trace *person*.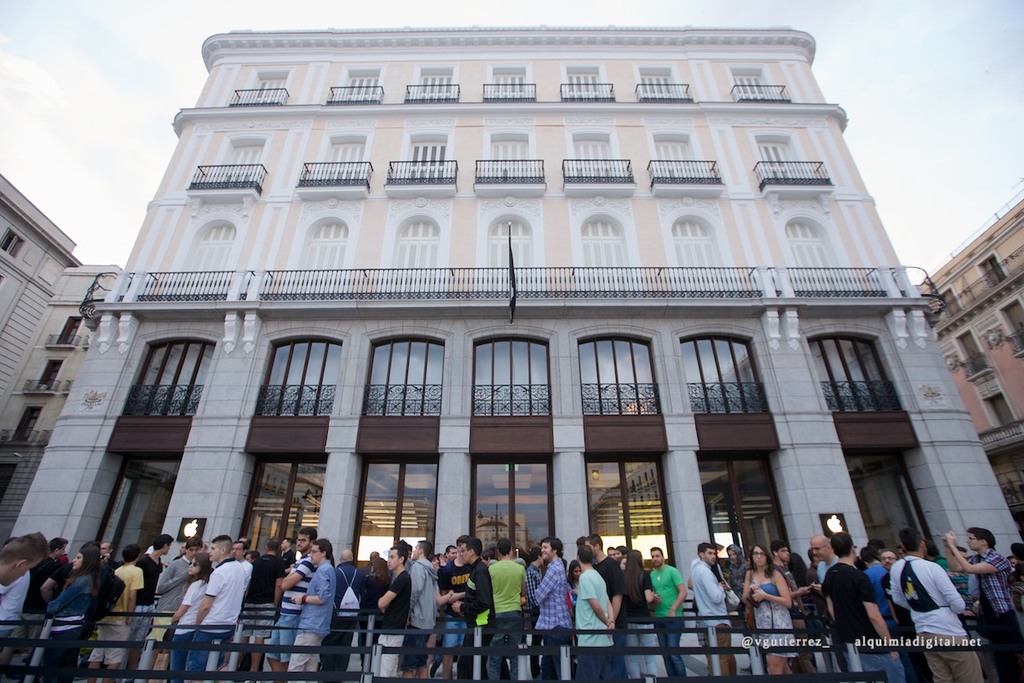
Traced to [396,534,442,681].
